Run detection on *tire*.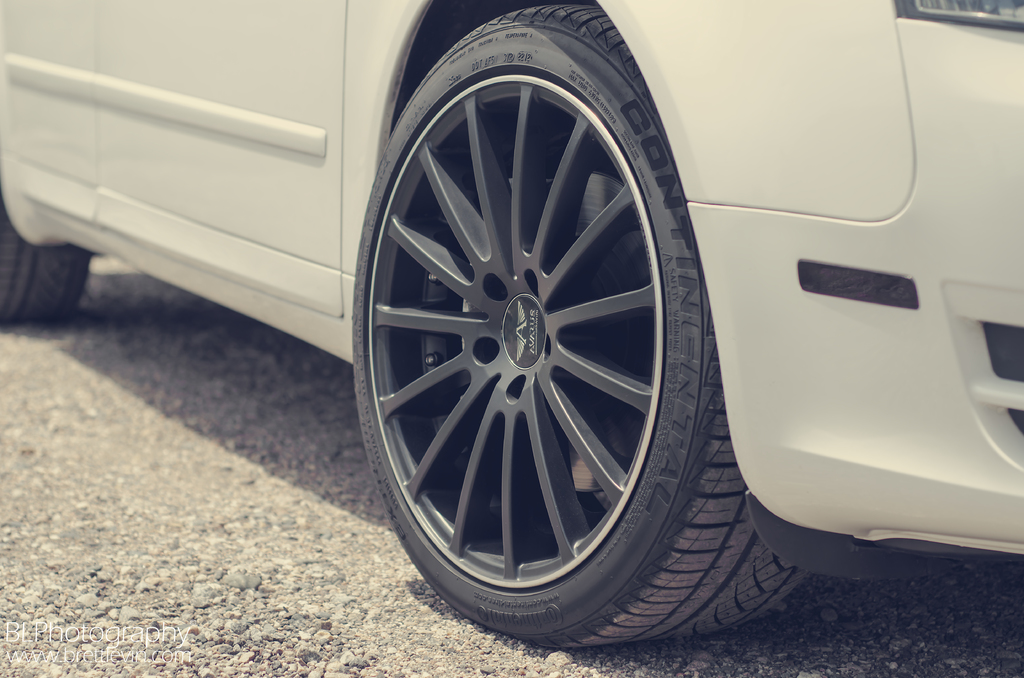
Result: box=[0, 207, 90, 325].
